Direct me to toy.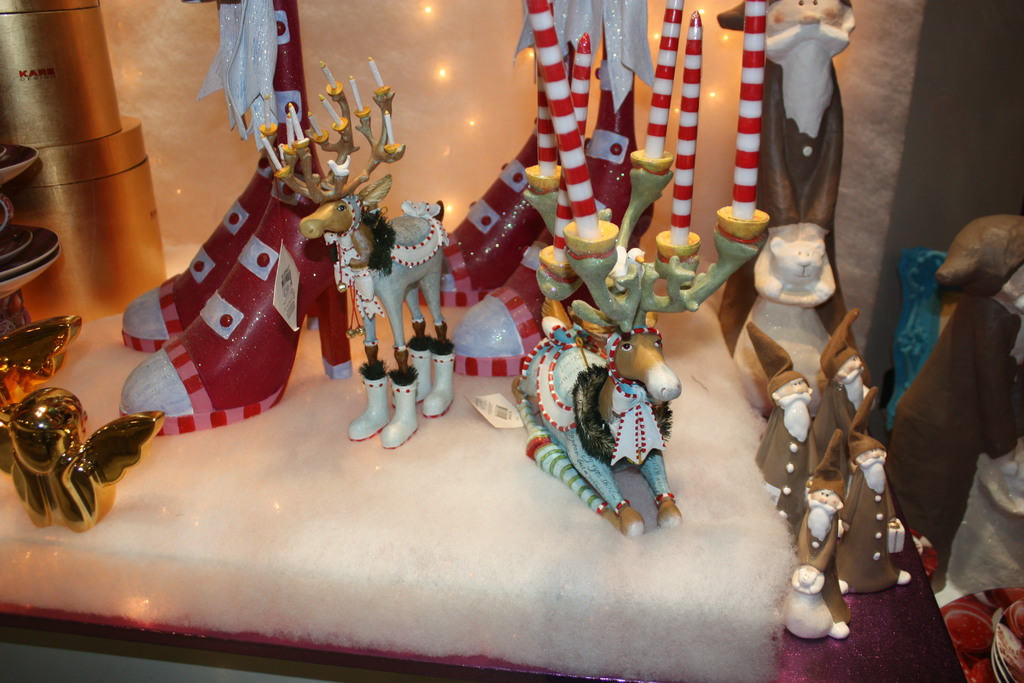
Direction: [925, 218, 1023, 490].
